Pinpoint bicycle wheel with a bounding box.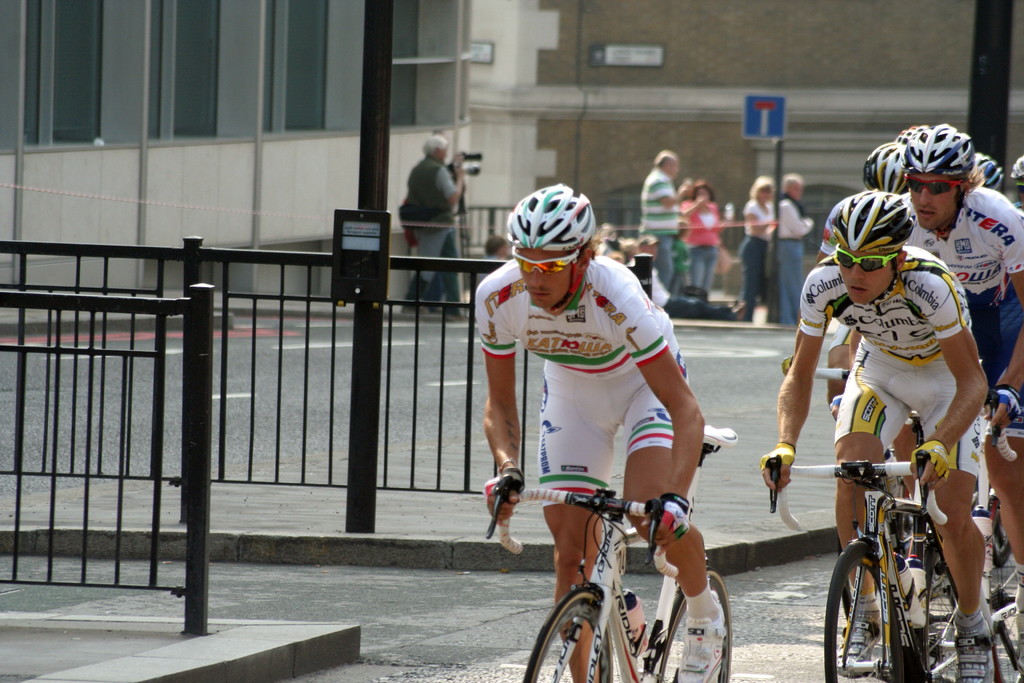
crop(523, 586, 619, 682).
